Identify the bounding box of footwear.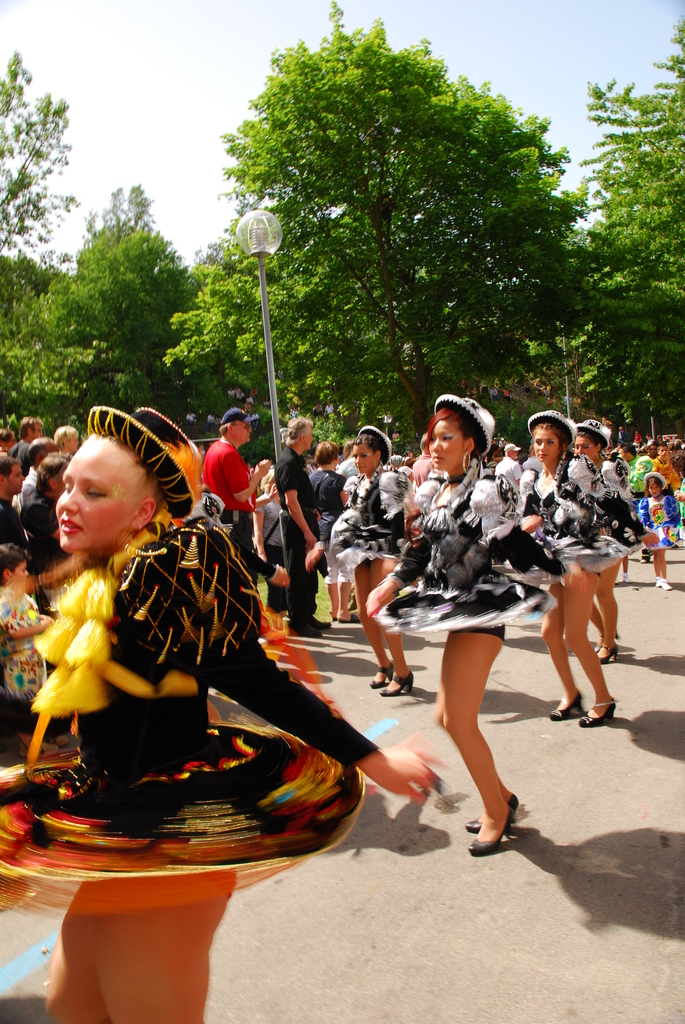
bbox=(310, 614, 331, 634).
